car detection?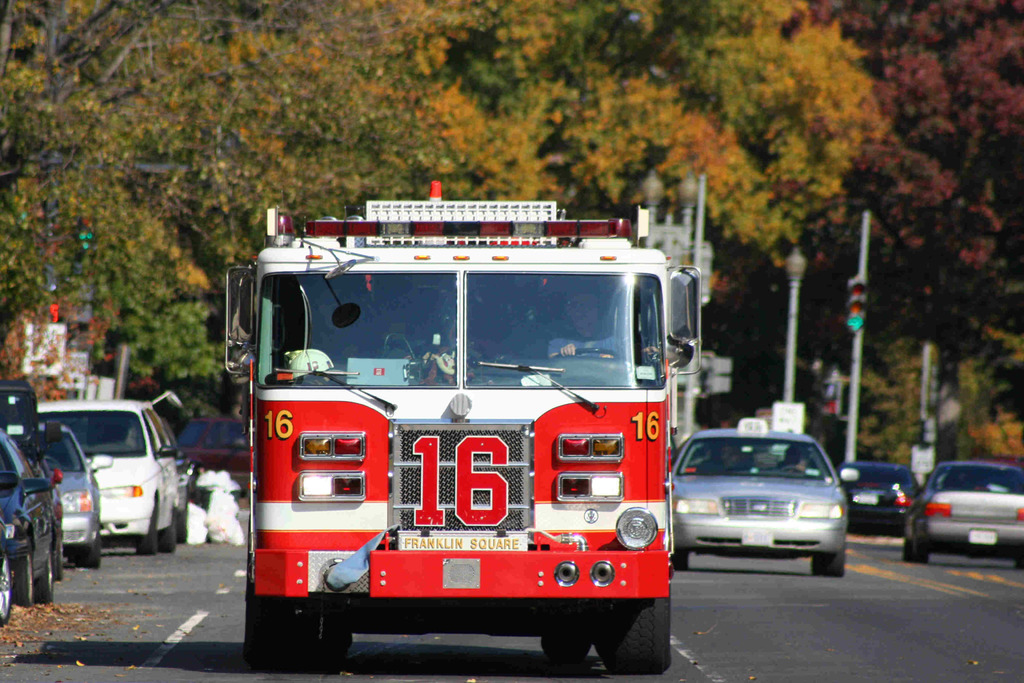
left=842, top=457, right=921, bottom=538
